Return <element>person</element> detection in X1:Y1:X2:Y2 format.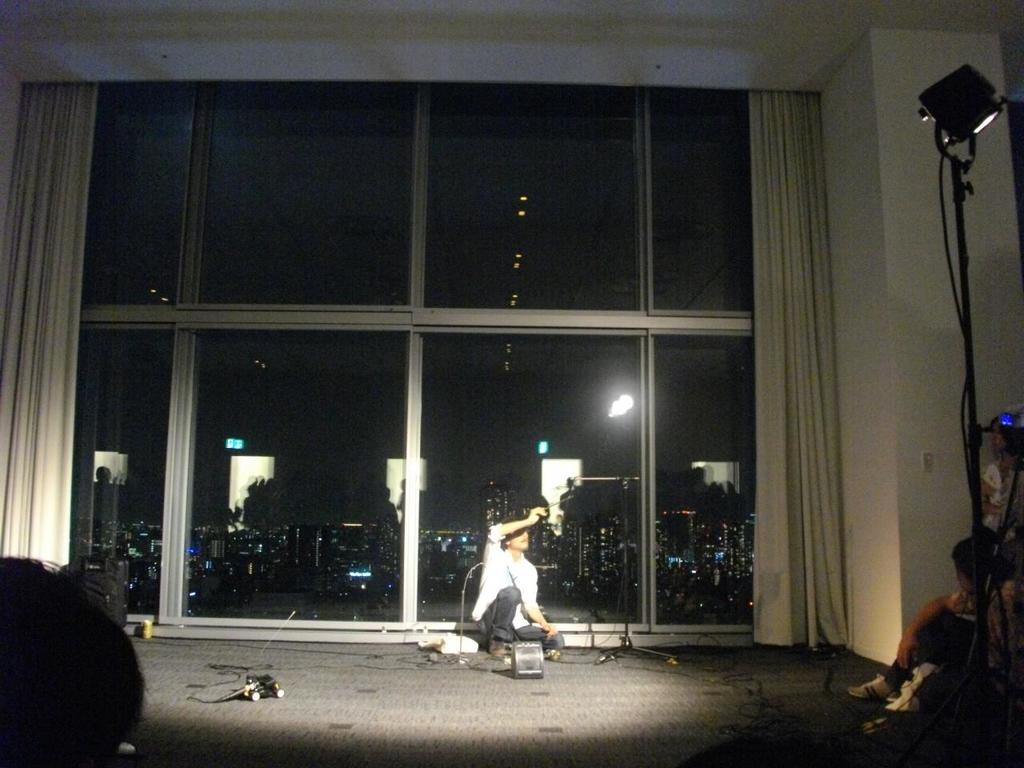
468:506:568:666.
